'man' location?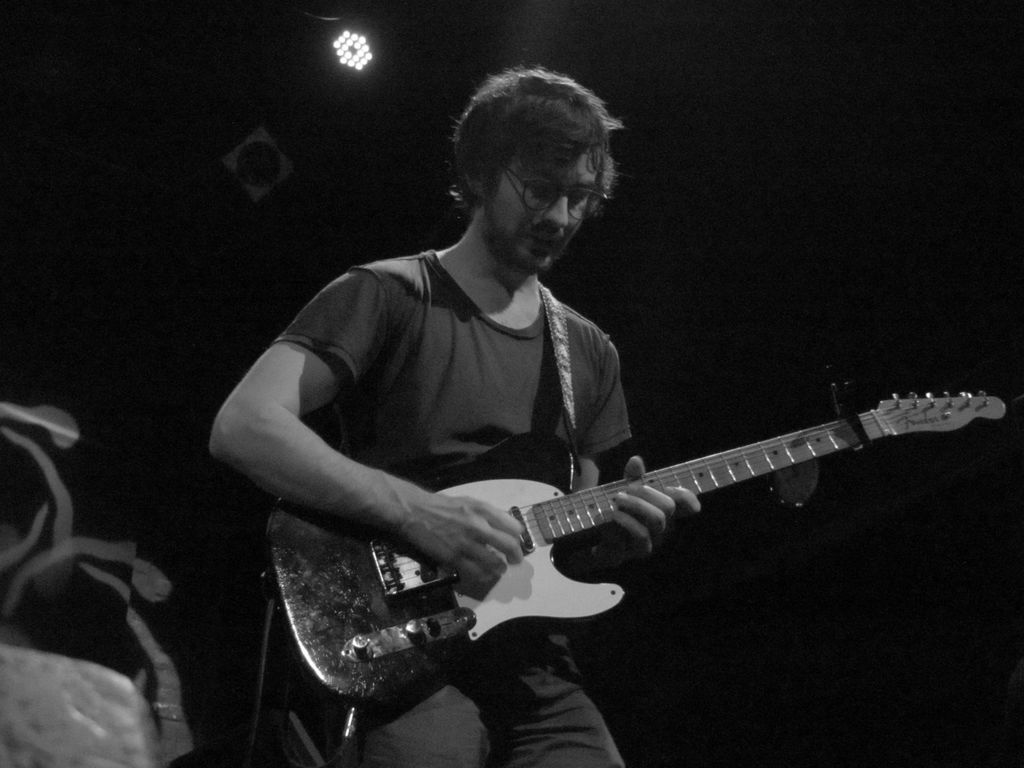
x1=222, y1=116, x2=730, y2=687
